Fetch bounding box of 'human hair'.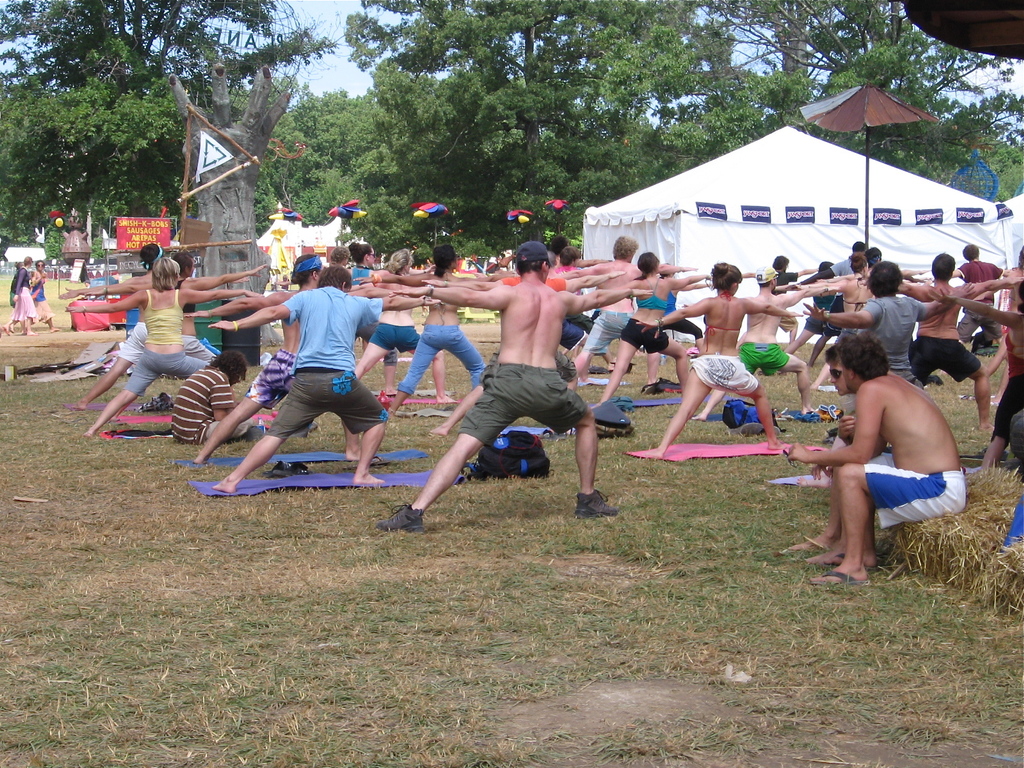
Bbox: l=559, t=246, r=583, b=266.
